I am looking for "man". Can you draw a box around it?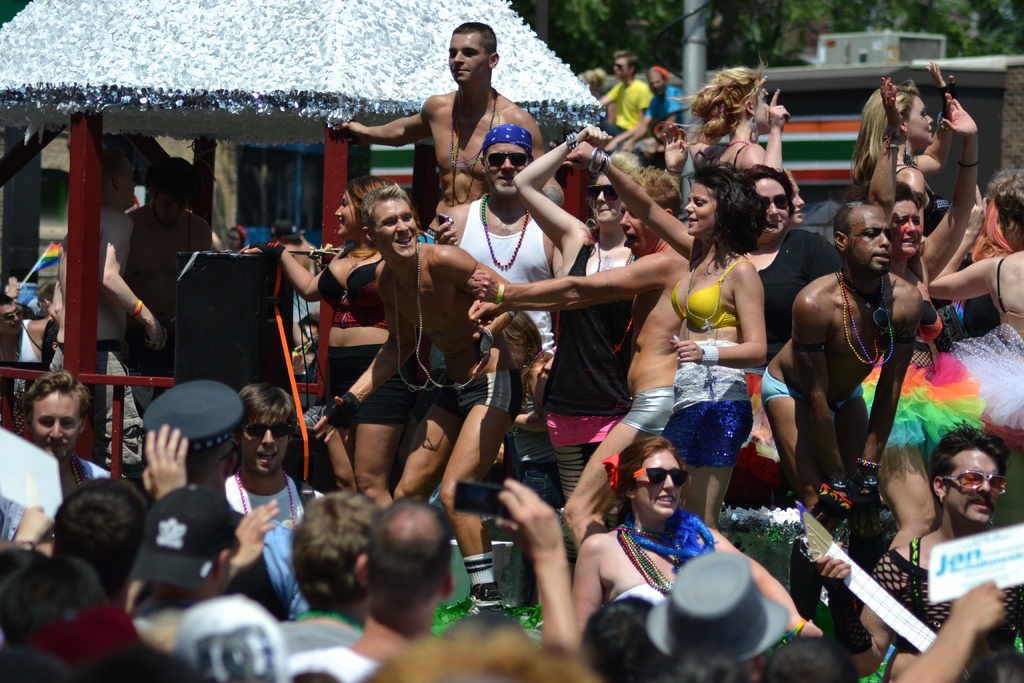
Sure, the bounding box is 137 483 239 611.
